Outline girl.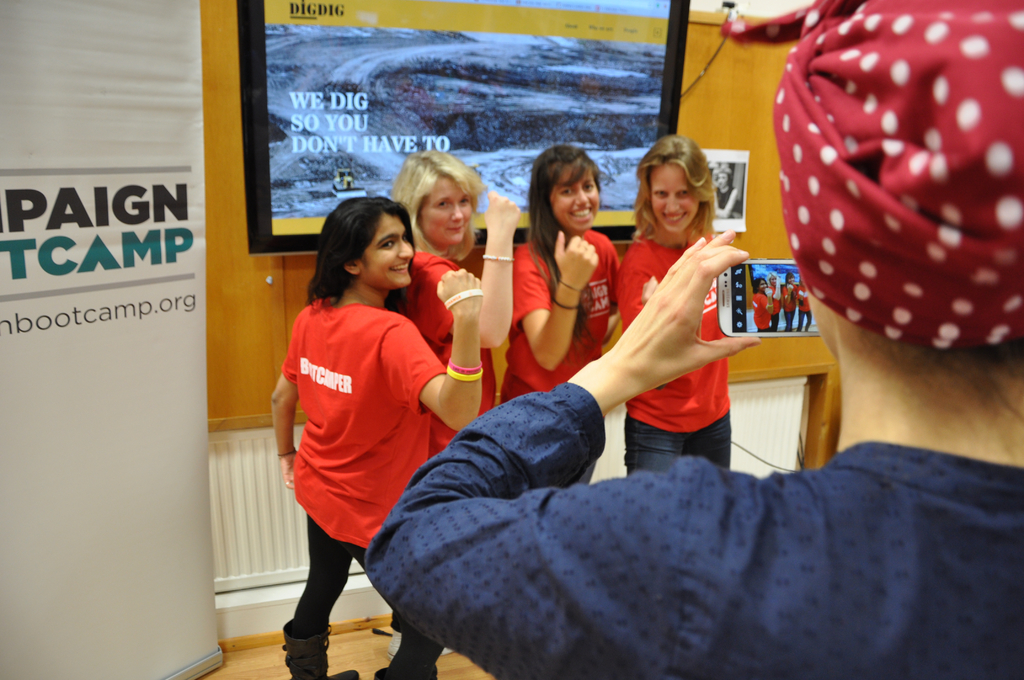
Outline: bbox=[612, 130, 738, 473].
